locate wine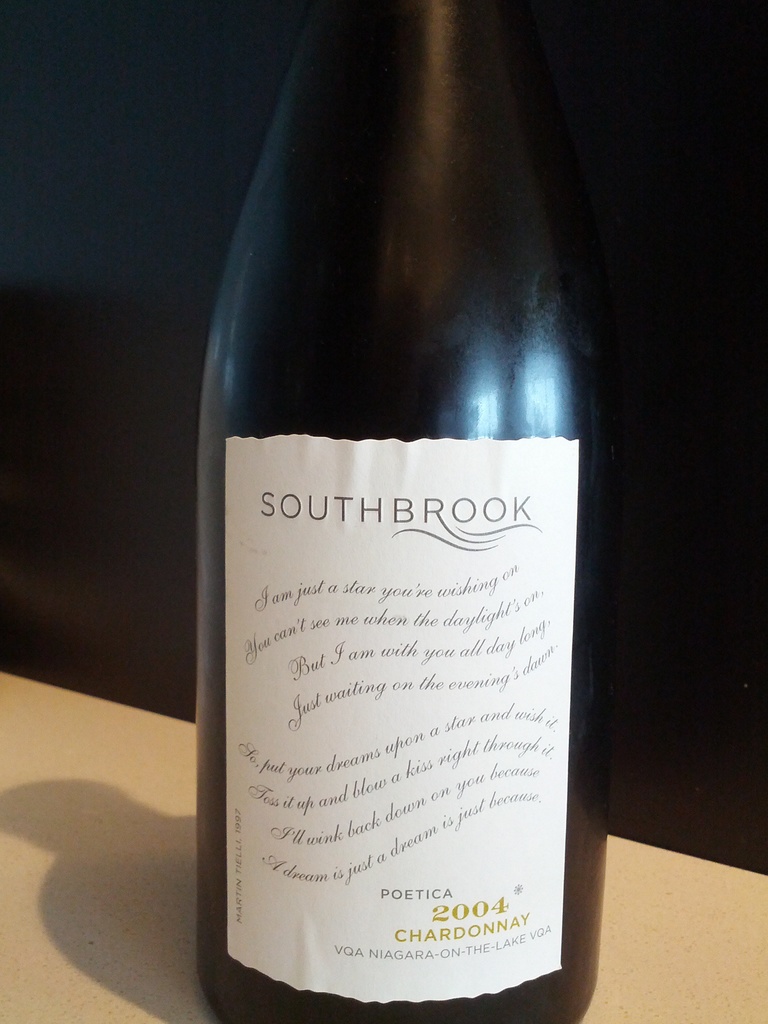
rect(186, 0, 612, 1023)
